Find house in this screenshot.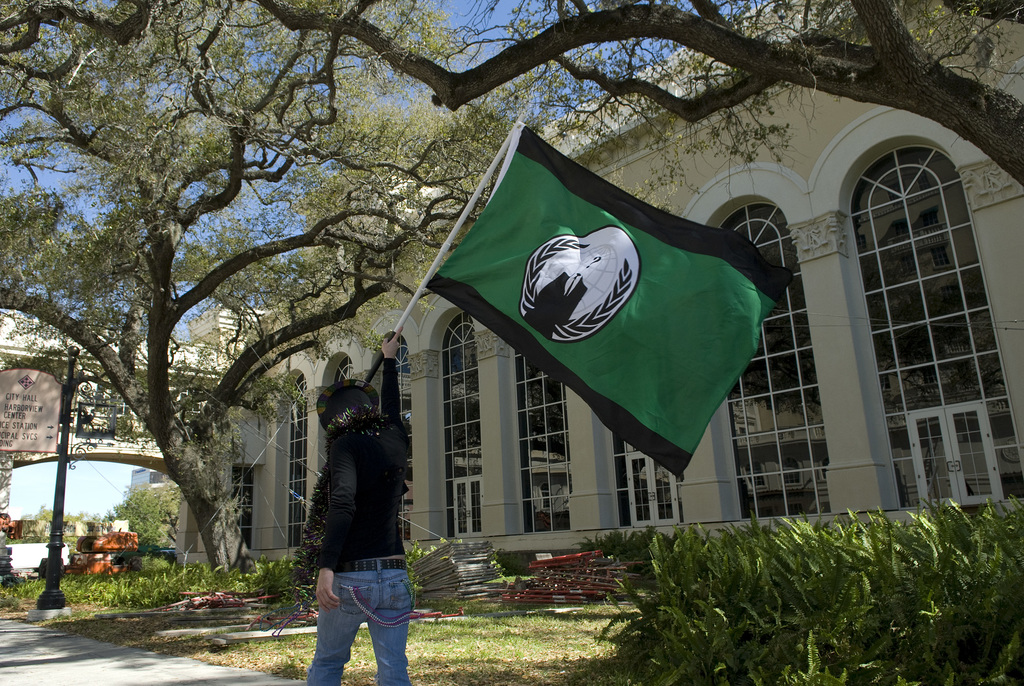
The bounding box for house is (822,13,1006,559).
